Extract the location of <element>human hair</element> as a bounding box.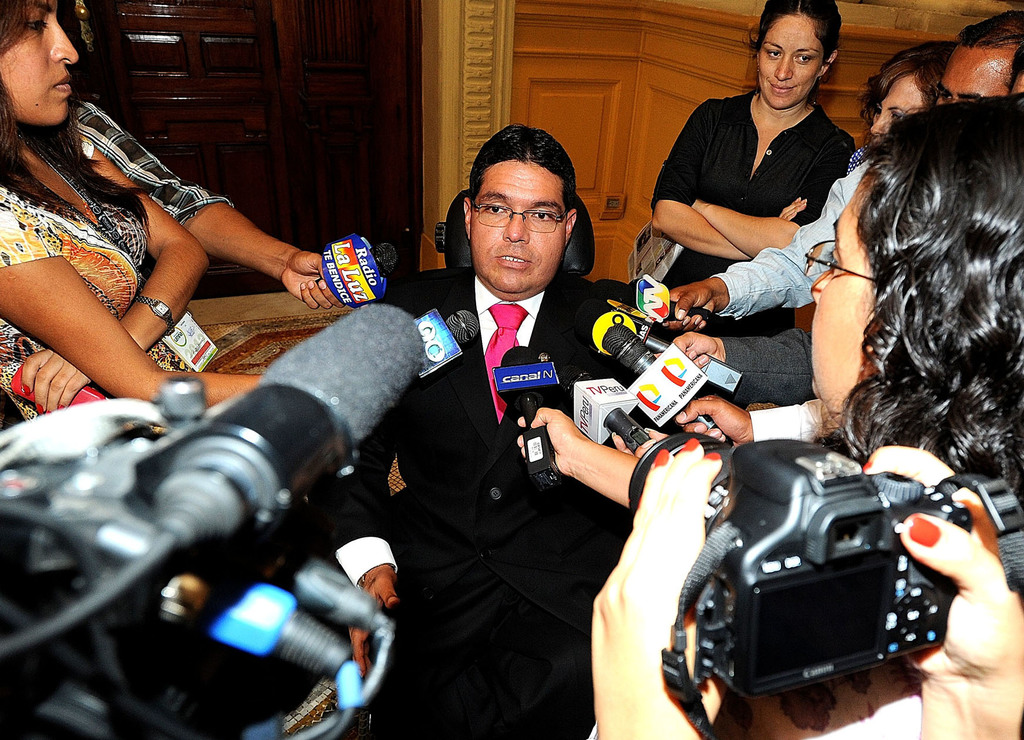
{"x1": 0, "y1": 0, "x2": 161, "y2": 238}.
